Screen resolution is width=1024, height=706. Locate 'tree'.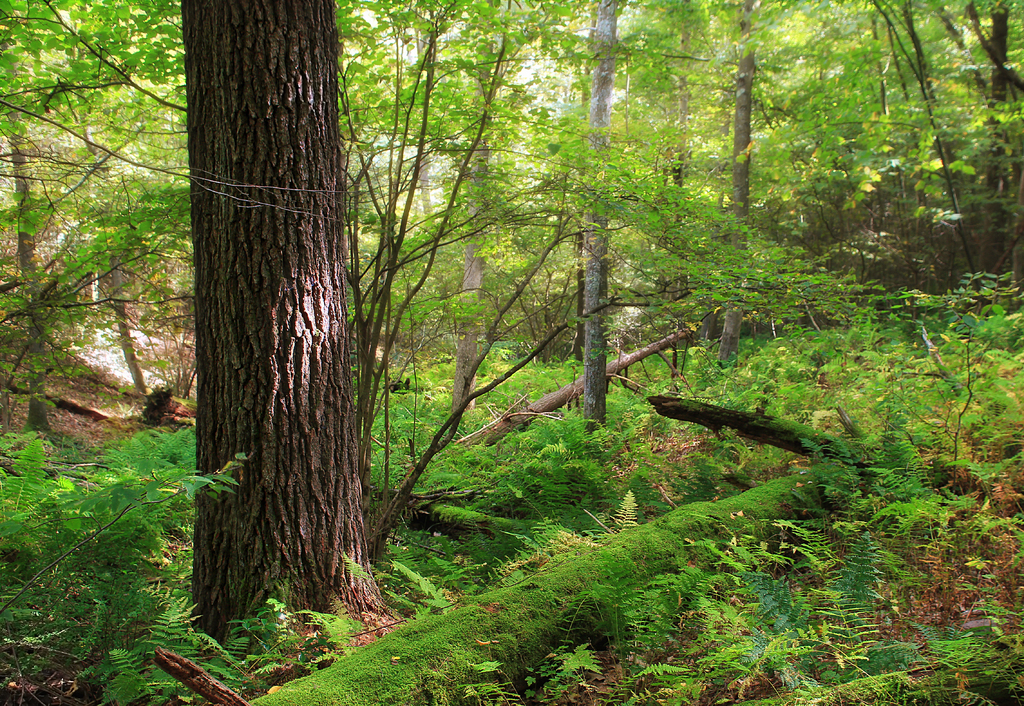
locate(152, 0, 419, 613).
